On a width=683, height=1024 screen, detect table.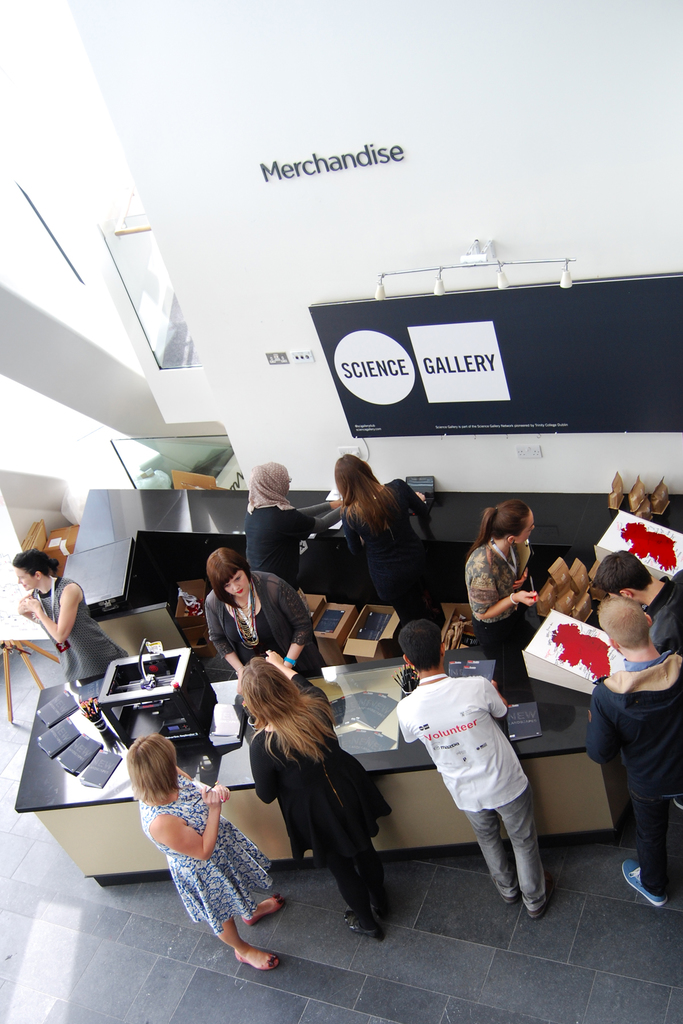
bbox=[13, 636, 630, 889].
